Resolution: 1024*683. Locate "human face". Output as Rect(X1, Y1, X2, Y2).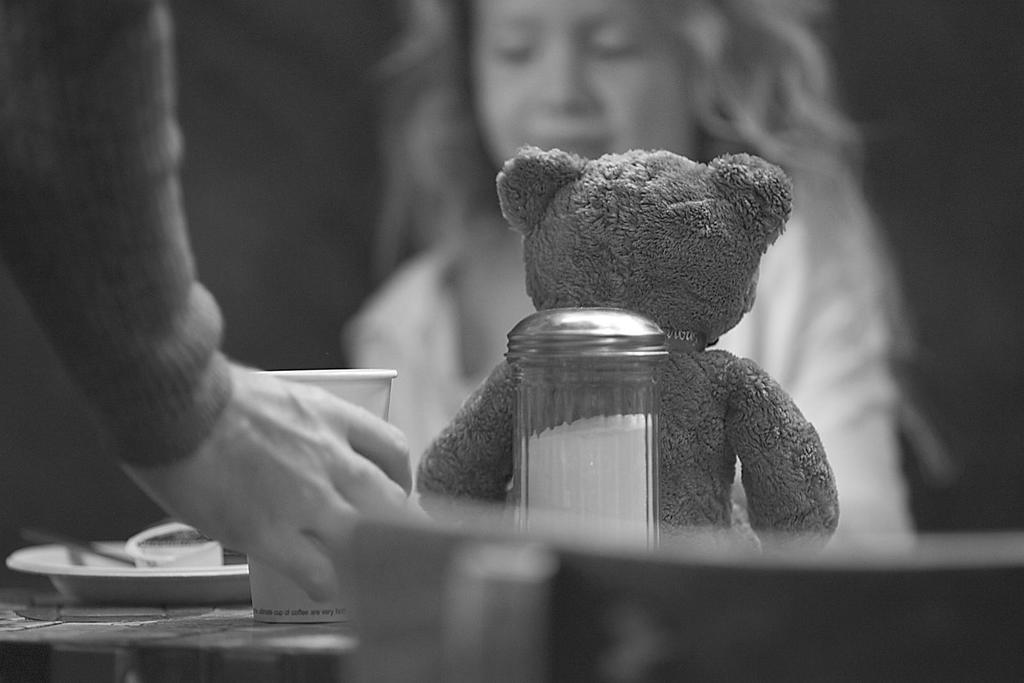
Rect(479, 0, 702, 162).
